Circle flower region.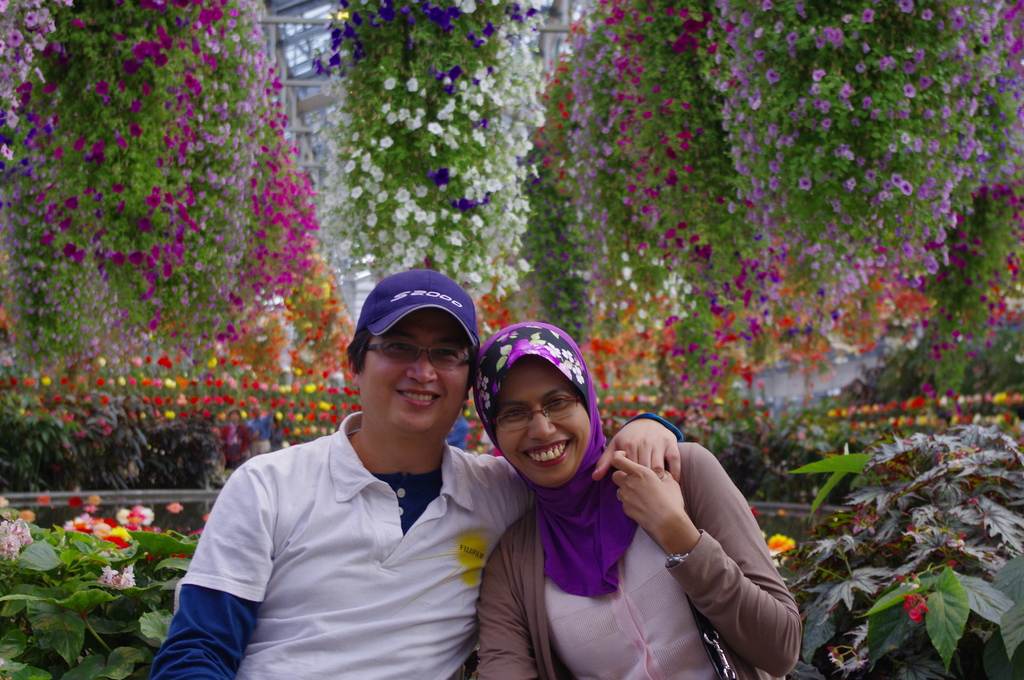
Region: [x1=896, y1=587, x2=927, y2=623].
